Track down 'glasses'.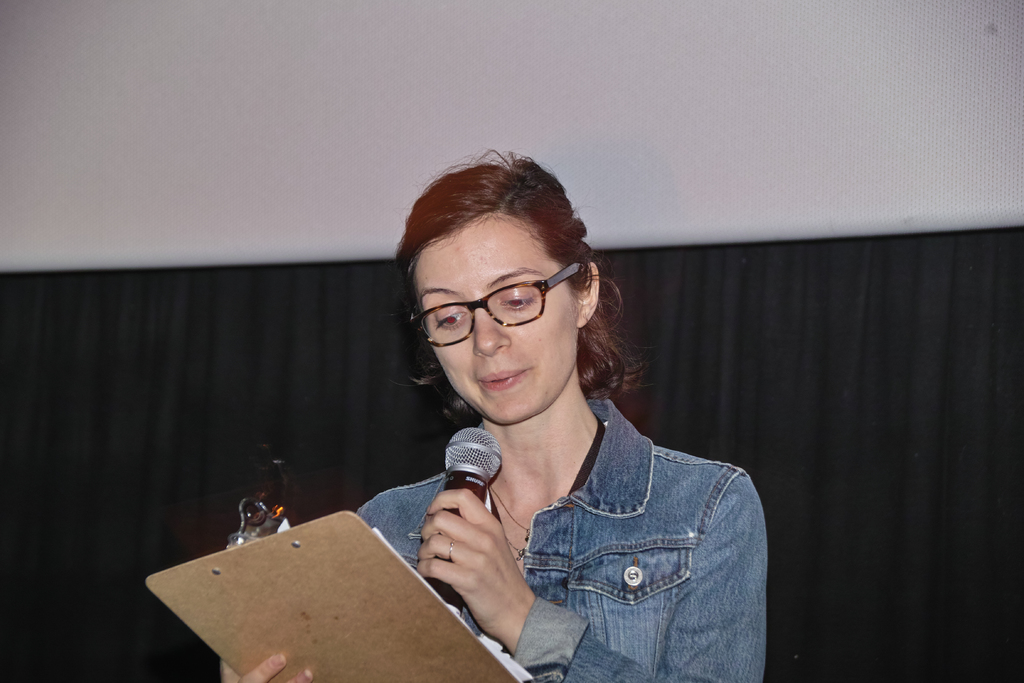
Tracked to [x1=410, y1=272, x2=586, y2=350].
